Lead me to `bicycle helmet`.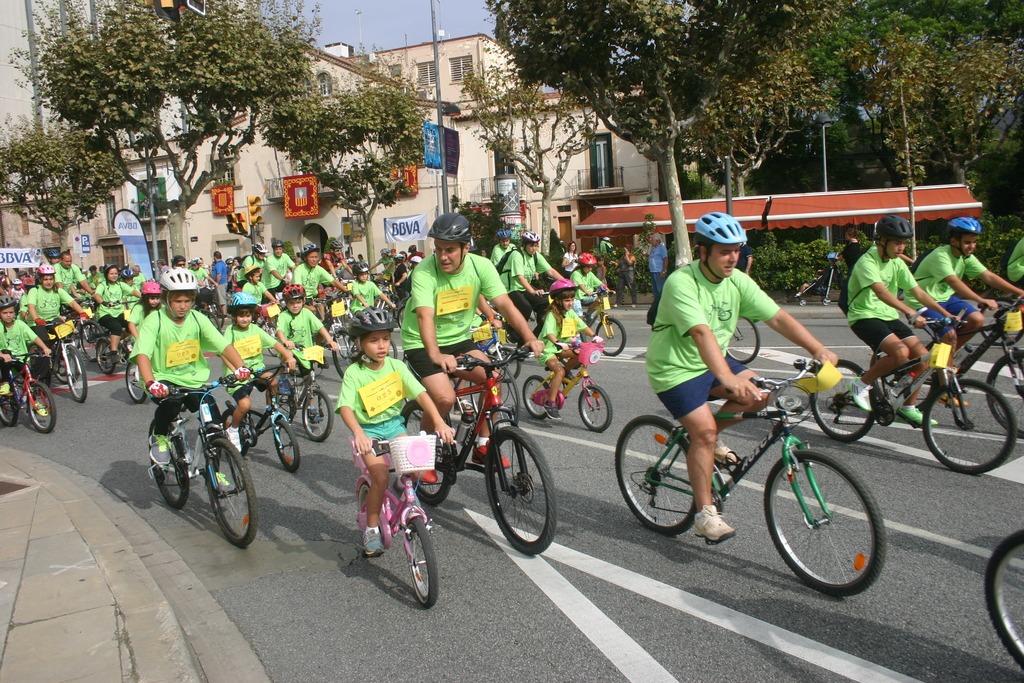
Lead to 38,264,50,276.
